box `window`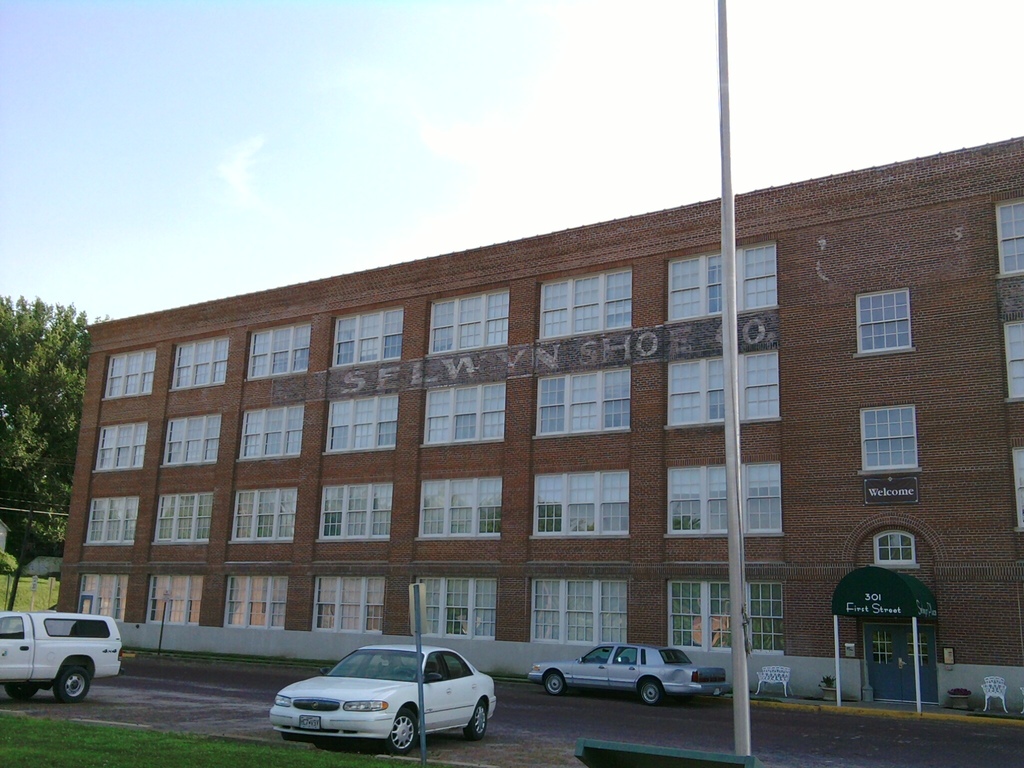
<bbox>531, 467, 628, 536</bbox>
